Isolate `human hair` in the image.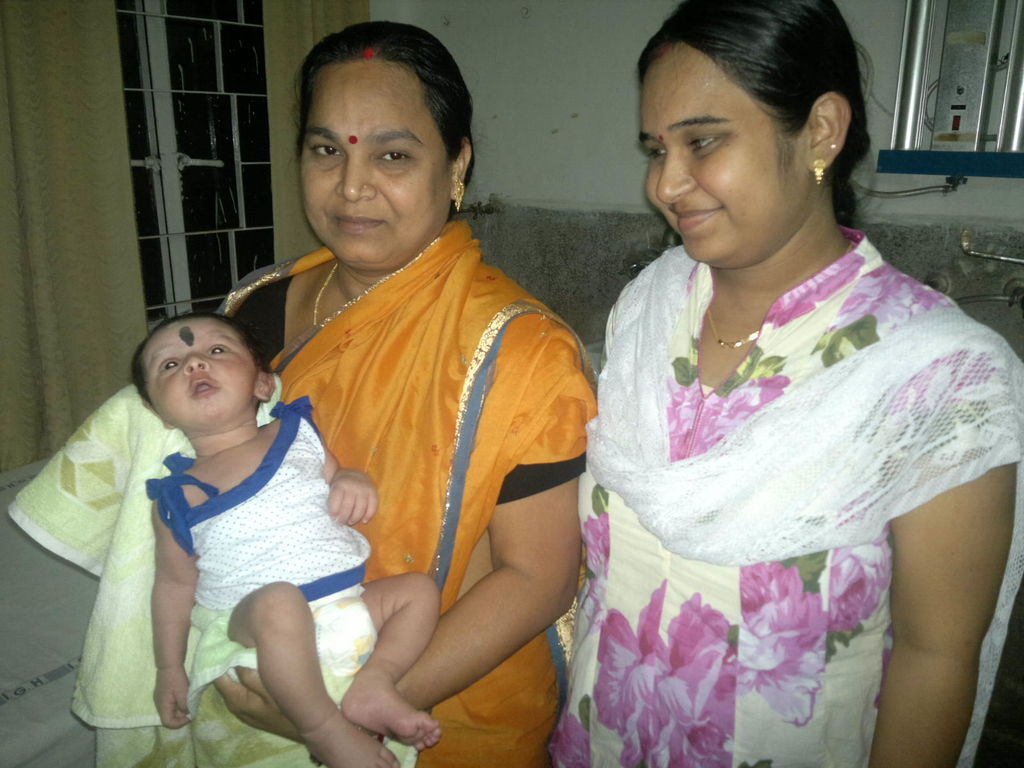
Isolated region: <box>298,22,476,214</box>.
